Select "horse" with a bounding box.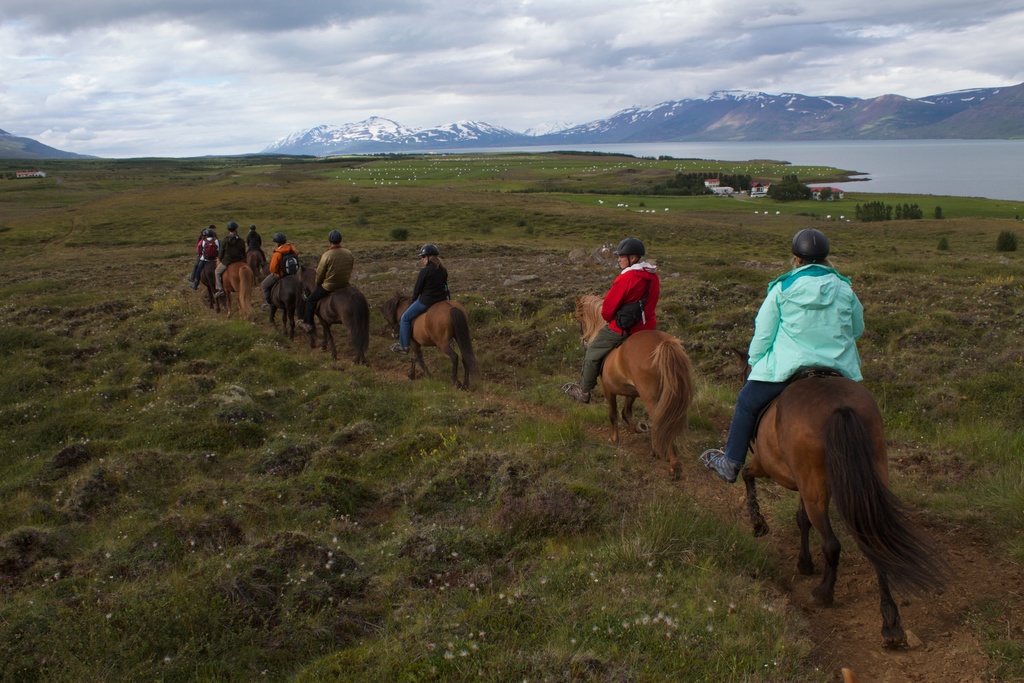
(721,345,960,653).
